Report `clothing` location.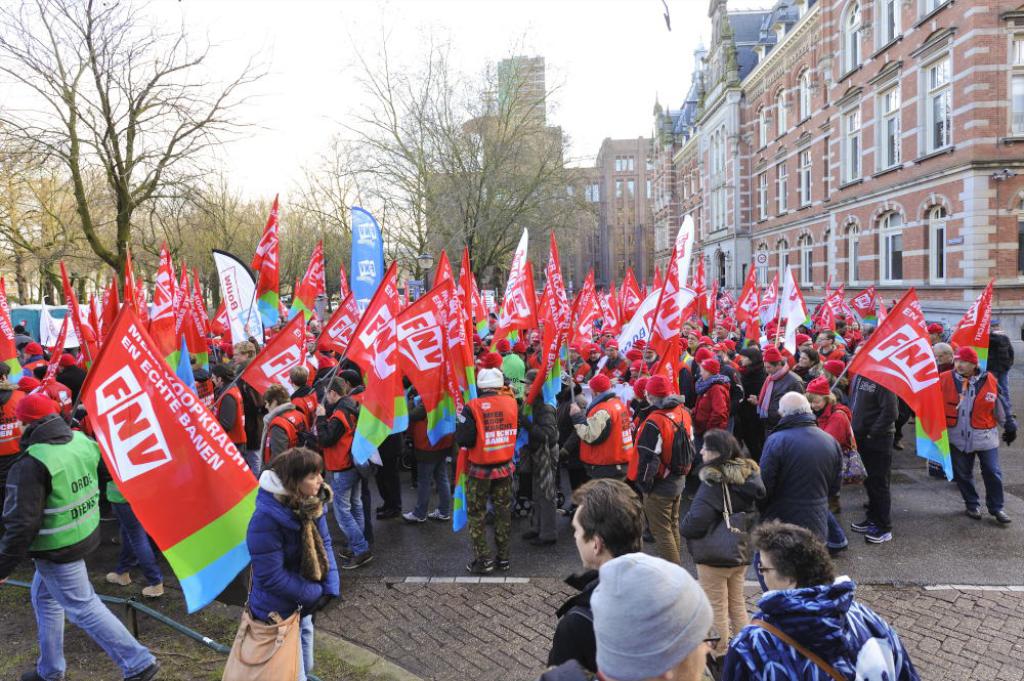
Report: (x1=406, y1=381, x2=456, y2=516).
